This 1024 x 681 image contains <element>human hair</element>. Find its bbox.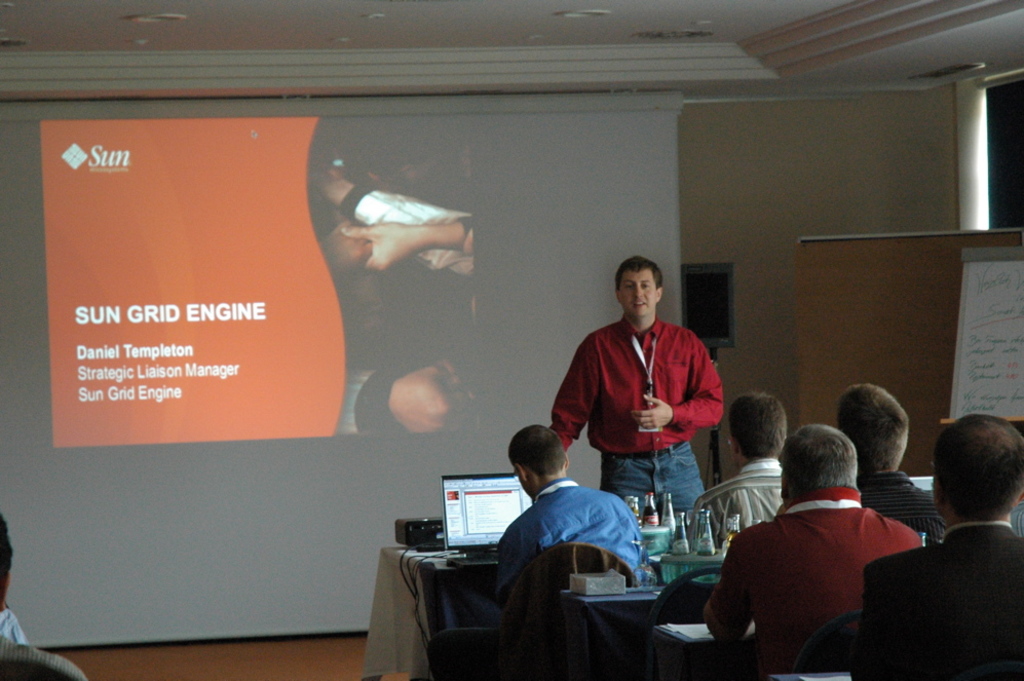
[x1=776, y1=421, x2=861, y2=502].
